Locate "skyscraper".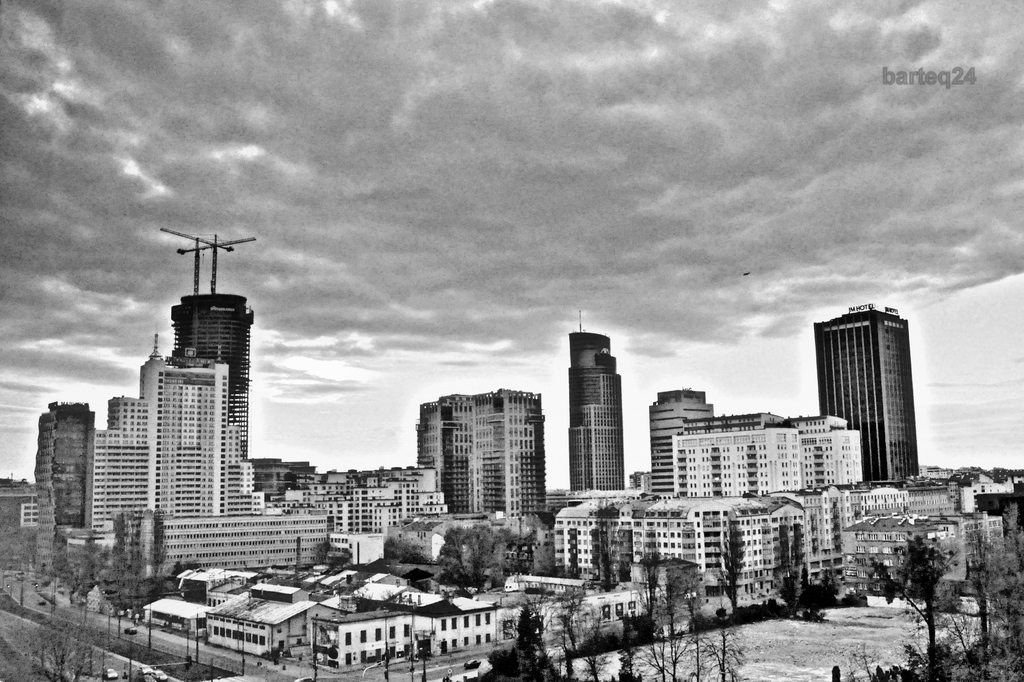
Bounding box: [568,307,630,490].
